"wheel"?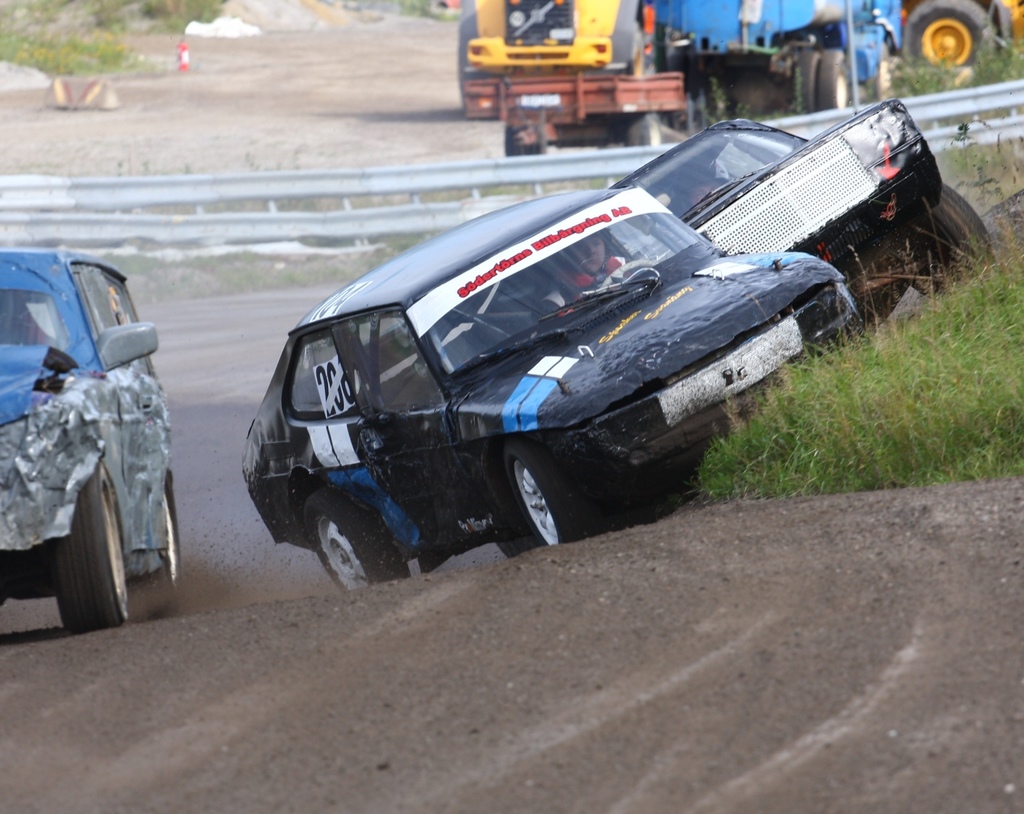
box=[902, 0, 996, 76]
